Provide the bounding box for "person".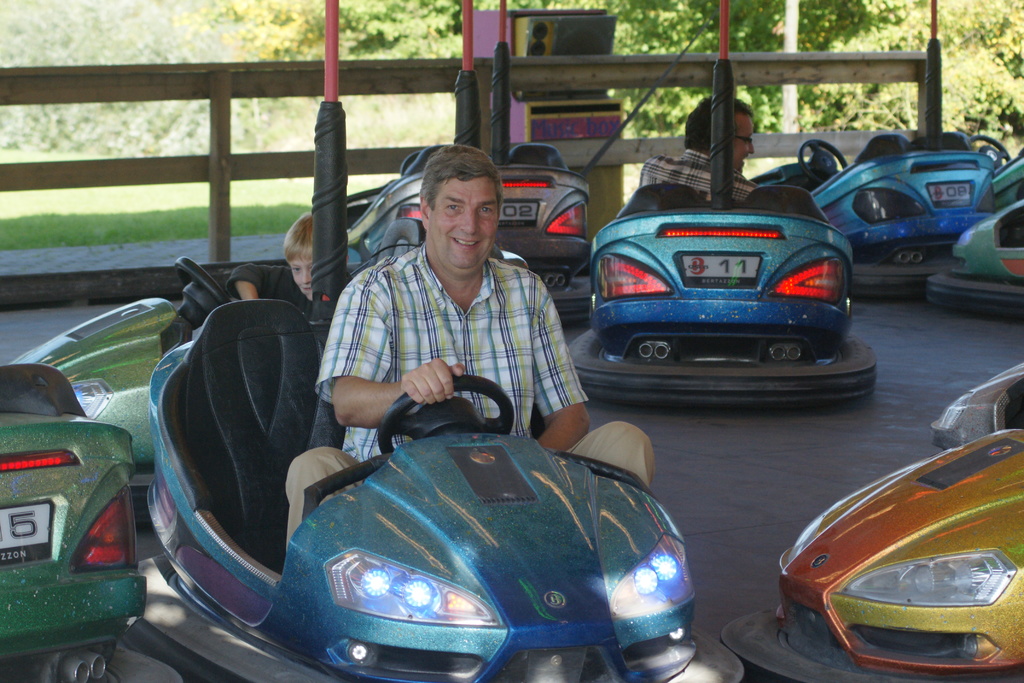
225,211,352,320.
